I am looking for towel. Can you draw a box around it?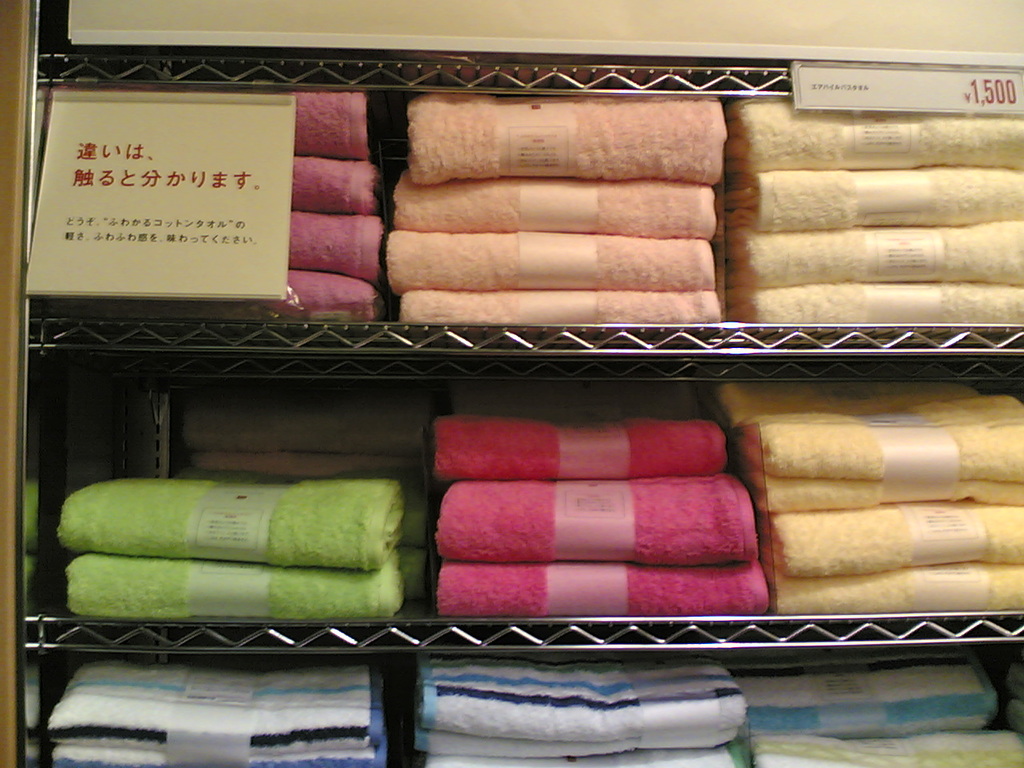
Sure, the bounding box is 62, 550, 410, 624.
